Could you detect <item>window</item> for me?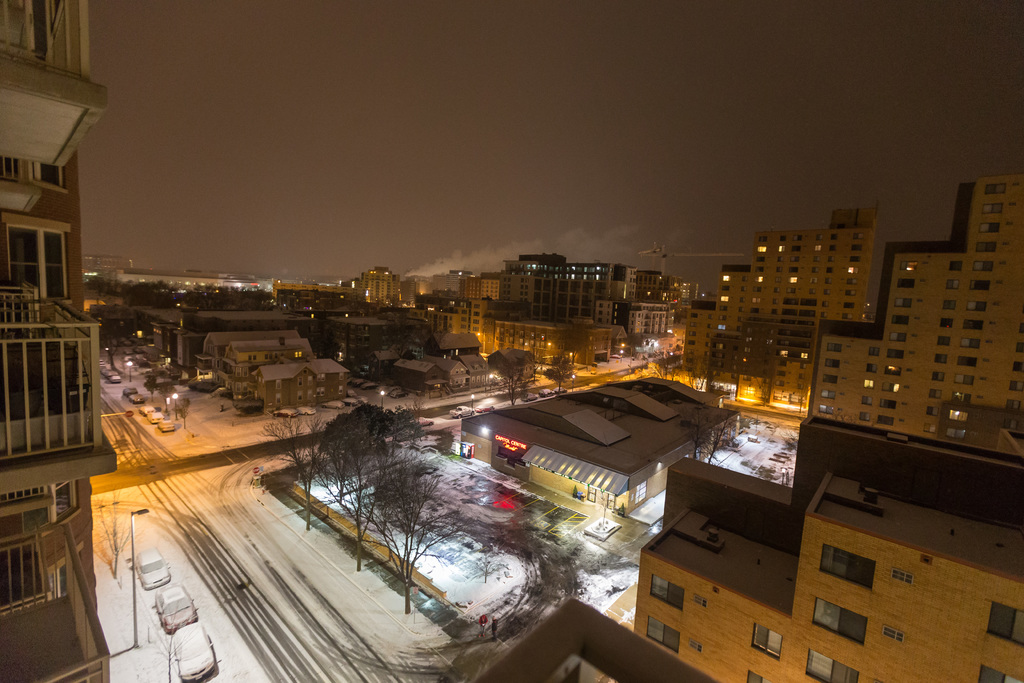
Detection result: 991/595/1023/646.
